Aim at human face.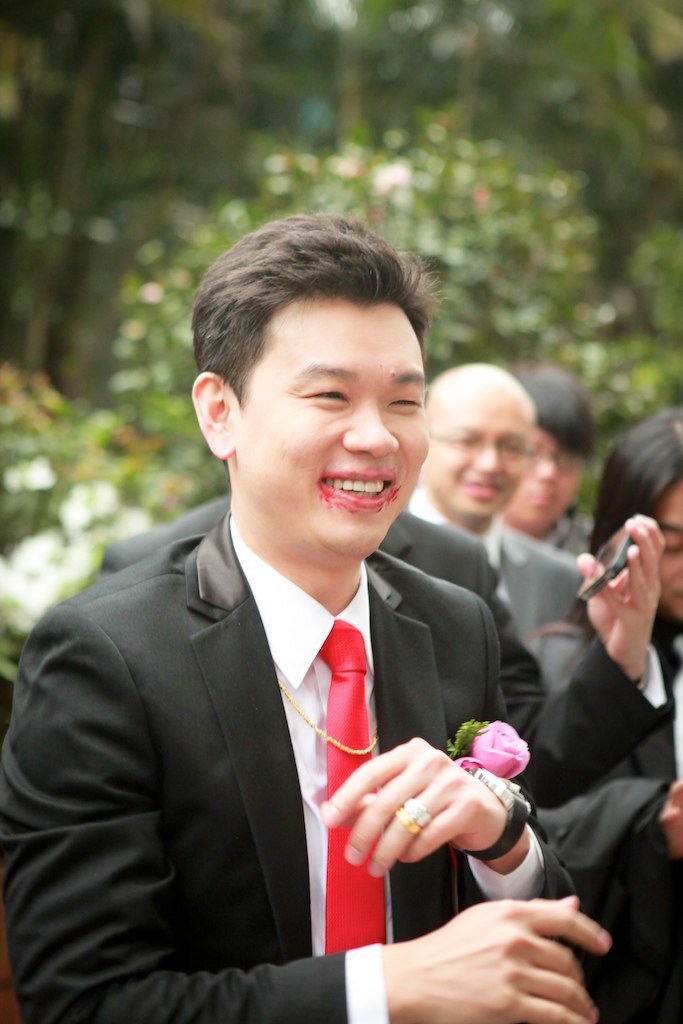
Aimed at (x1=238, y1=296, x2=426, y2=553).
